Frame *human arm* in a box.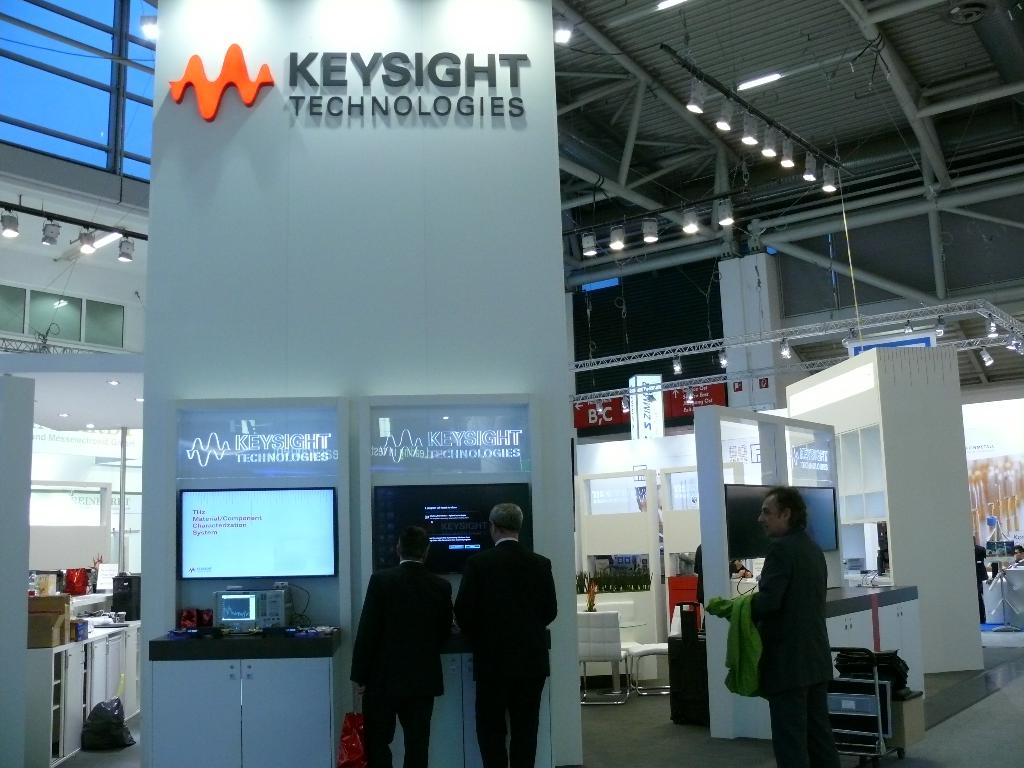
bbox=(349, 575, 380, 696).
